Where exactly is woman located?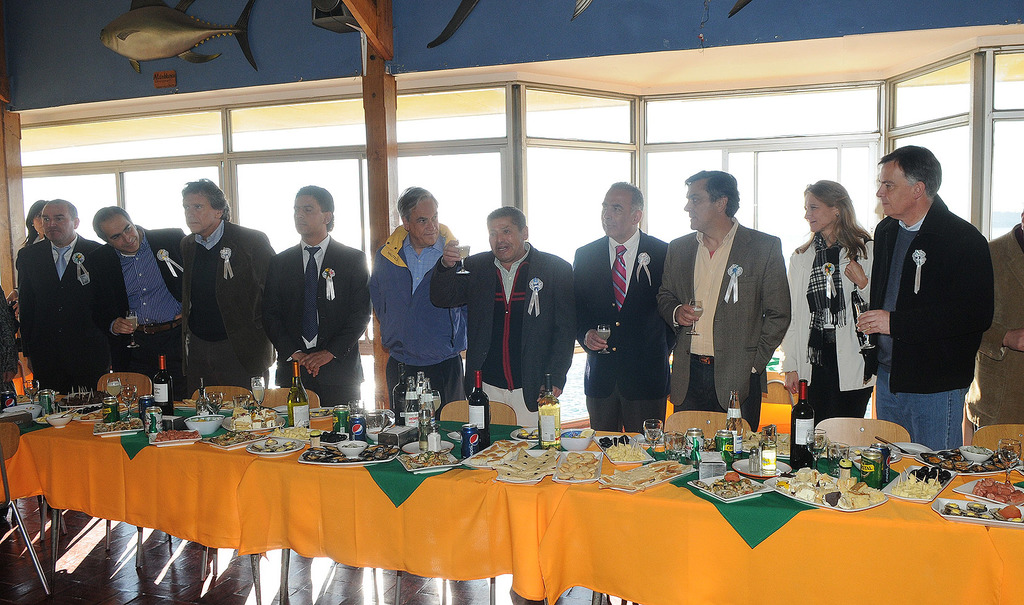
Its bounding box is [812, 183, 891, 427].
